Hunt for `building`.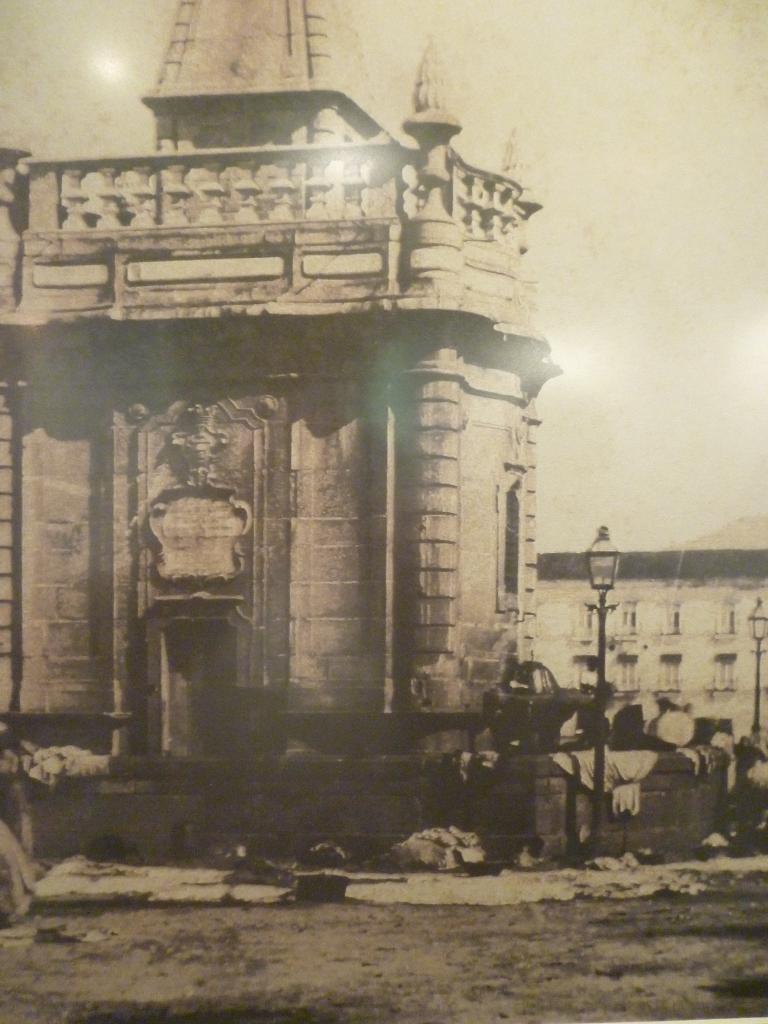
Hunted down at bbox=(0, 0, 565, 865).
